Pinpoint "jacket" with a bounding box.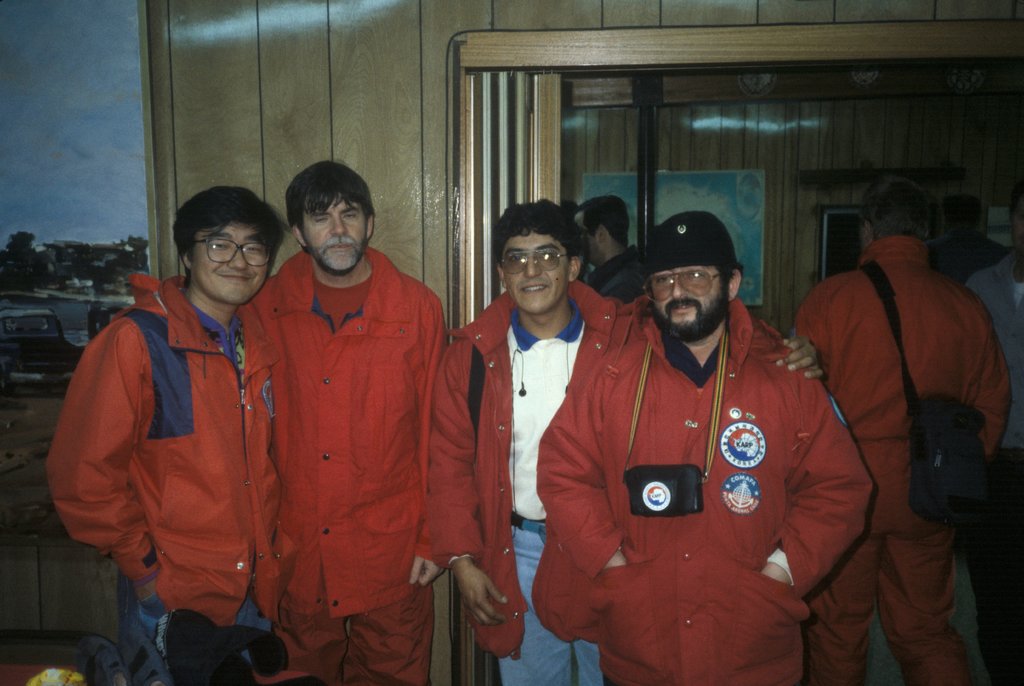
select_region(236, 244, 452, 621).
